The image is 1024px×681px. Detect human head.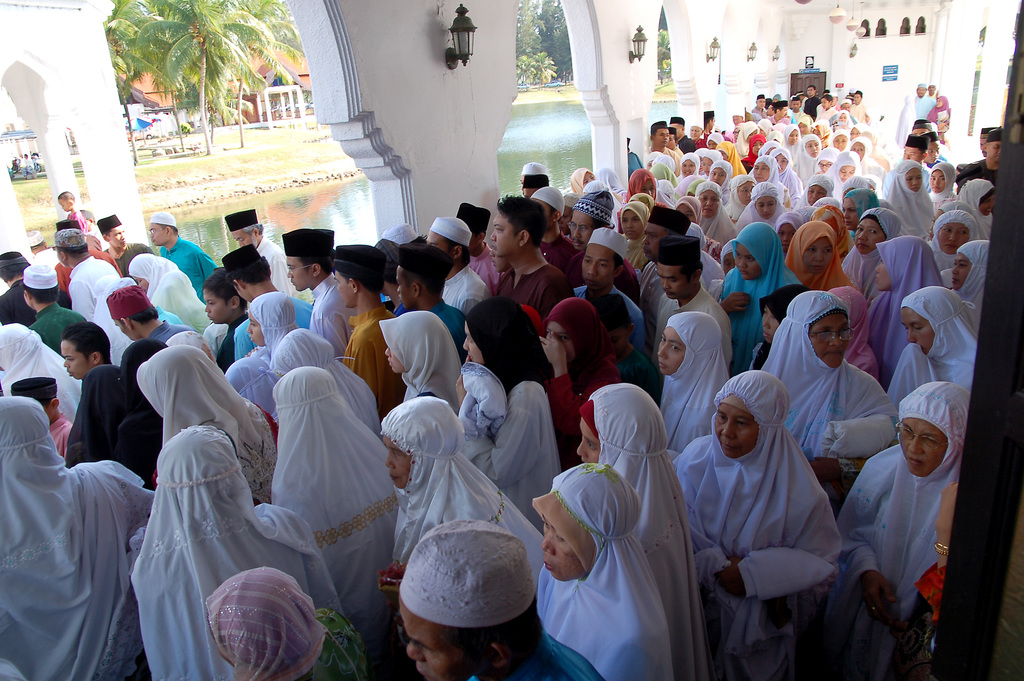
Detection: [x1=25, y1=232, x2=47, y2=253].
